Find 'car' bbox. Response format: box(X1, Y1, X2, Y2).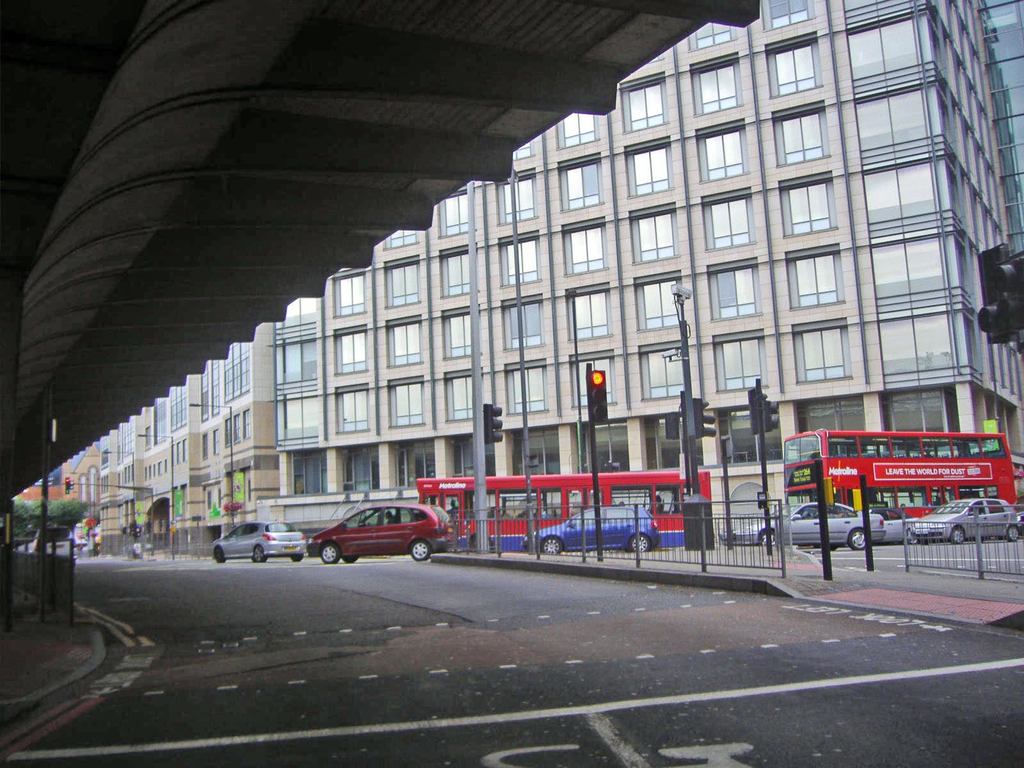
box(520, 508, 659, 553).
